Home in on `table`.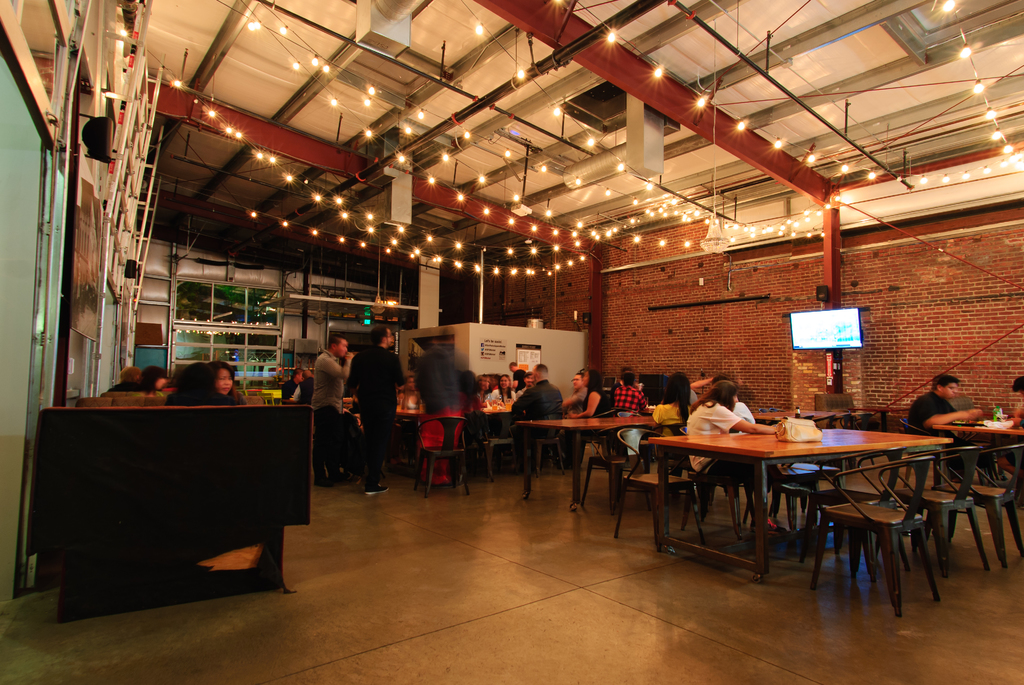
Homed in at rect(650, 425, 952, 581).
